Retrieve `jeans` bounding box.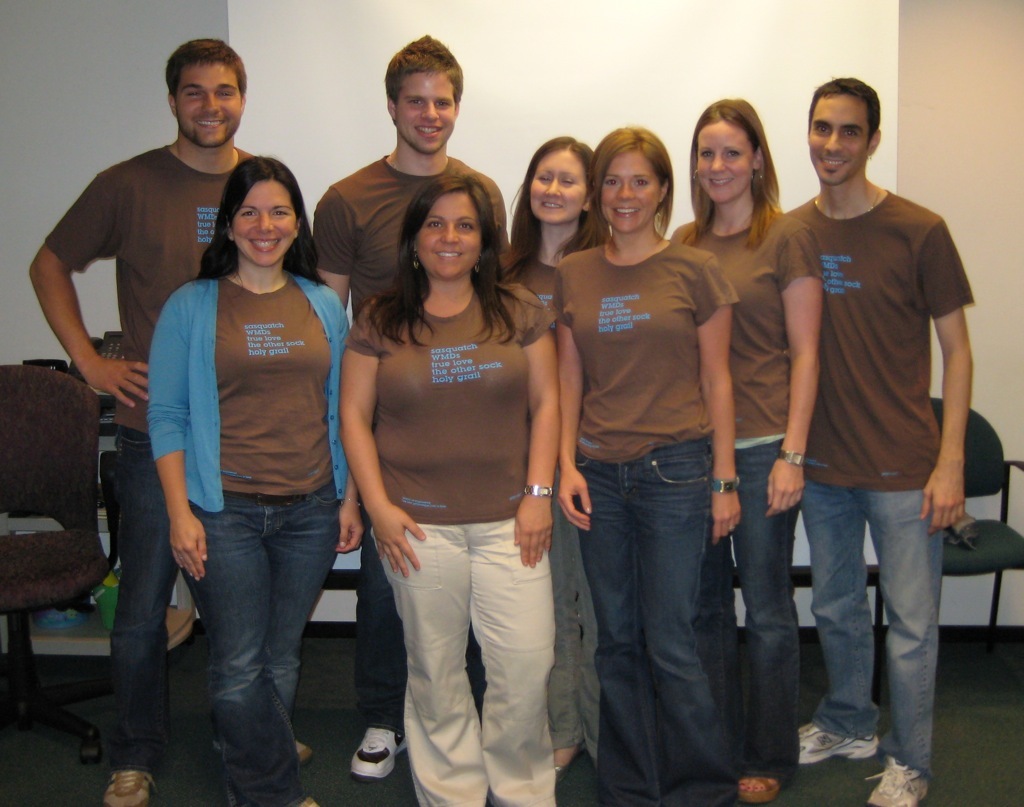
Bounding box: select_region(182, 496, 346, 806).
